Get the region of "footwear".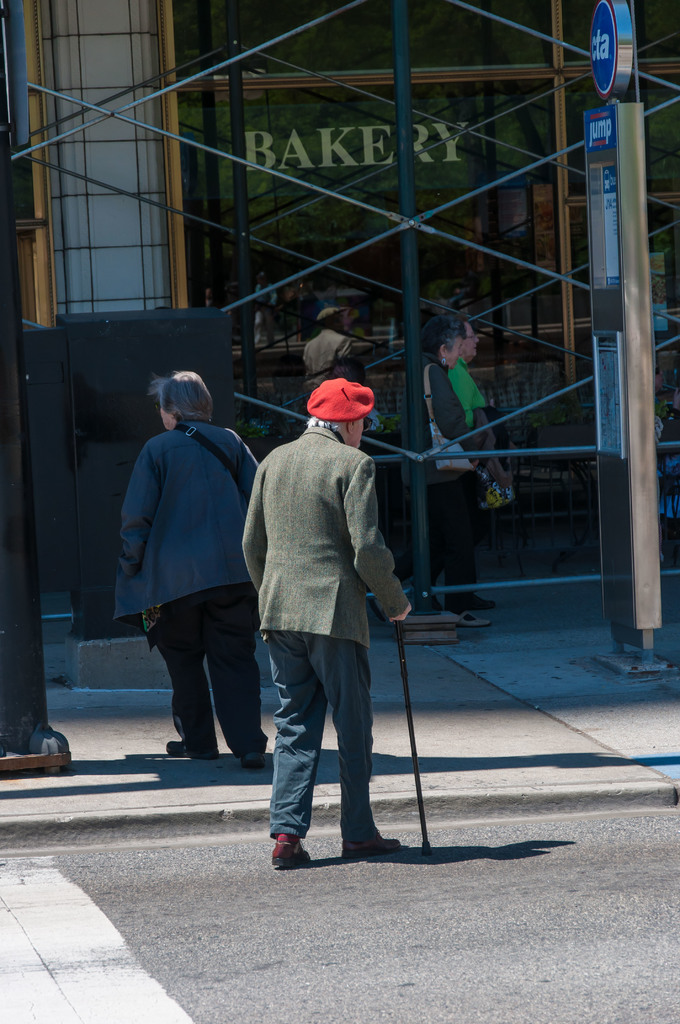
<region>448, 593, 495, 611</region>.
